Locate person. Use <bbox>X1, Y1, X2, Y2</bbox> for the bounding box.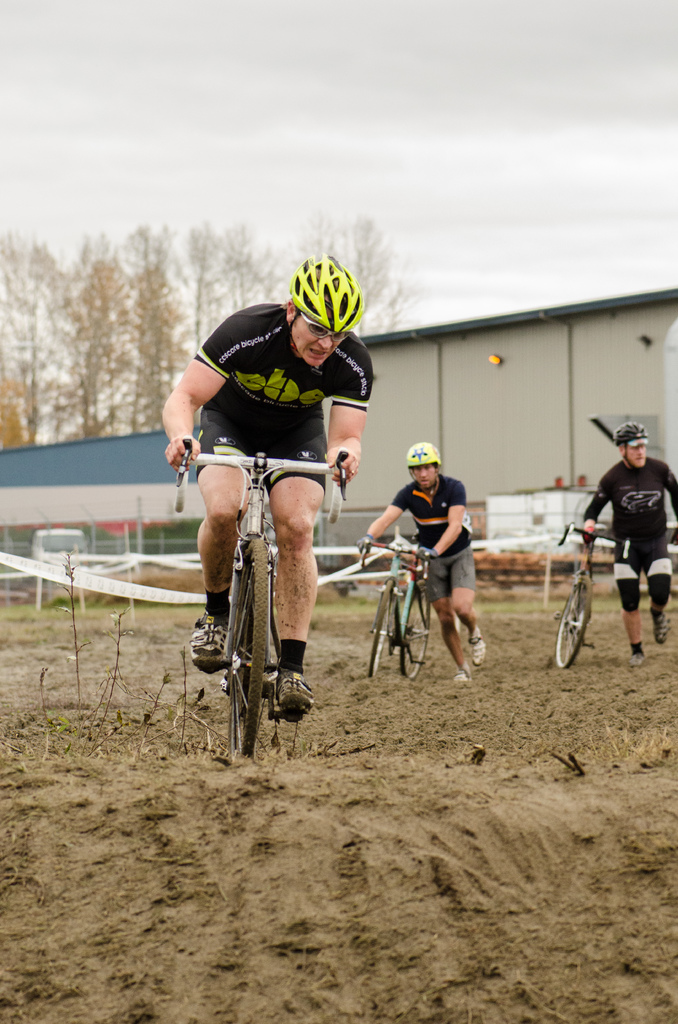
<bbox>597, 424, 677, 676</bbox>.
